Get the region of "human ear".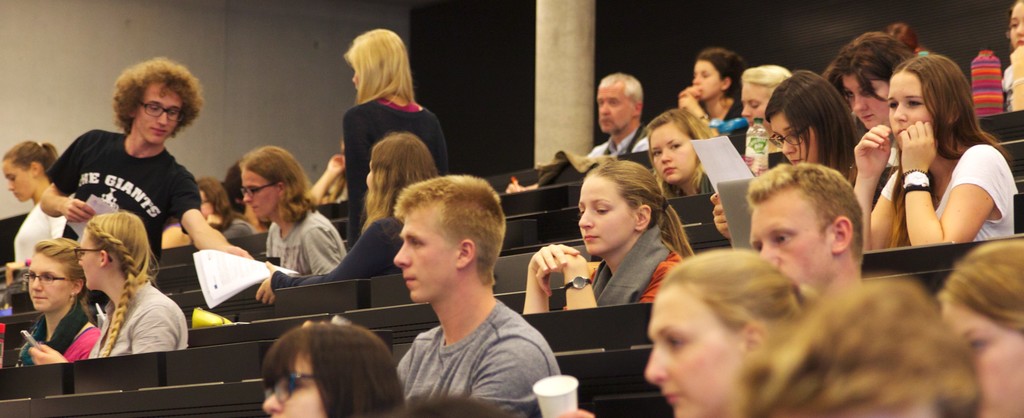
{"left": 831, "top": 212, "right": 851, "bottom": 257}.
